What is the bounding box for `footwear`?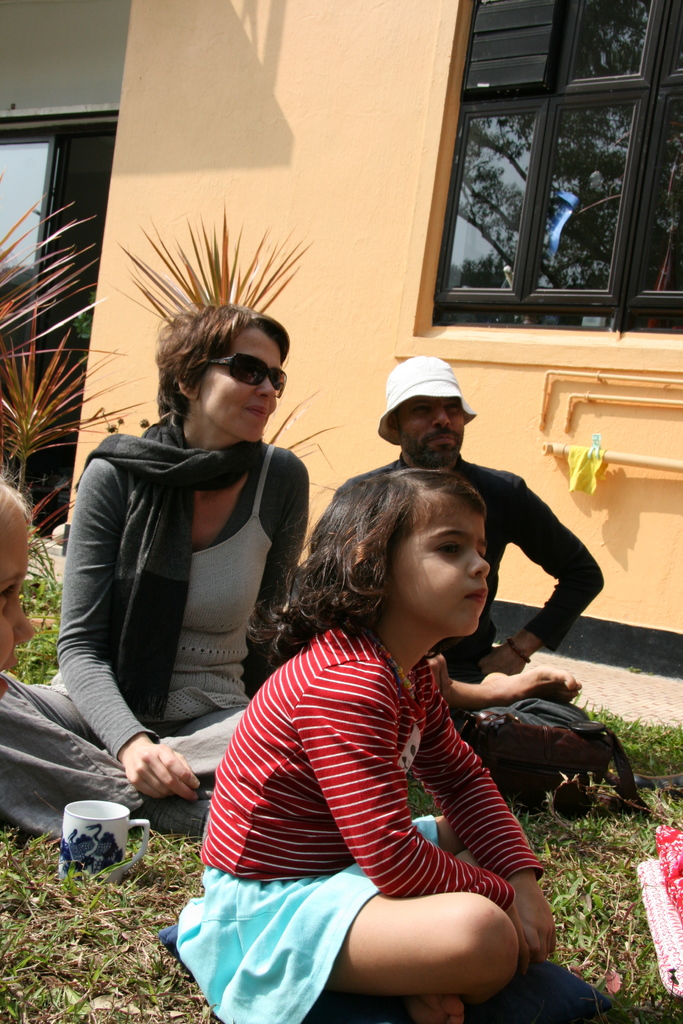
x1=131, y1=790, x2=224, y2=831.
